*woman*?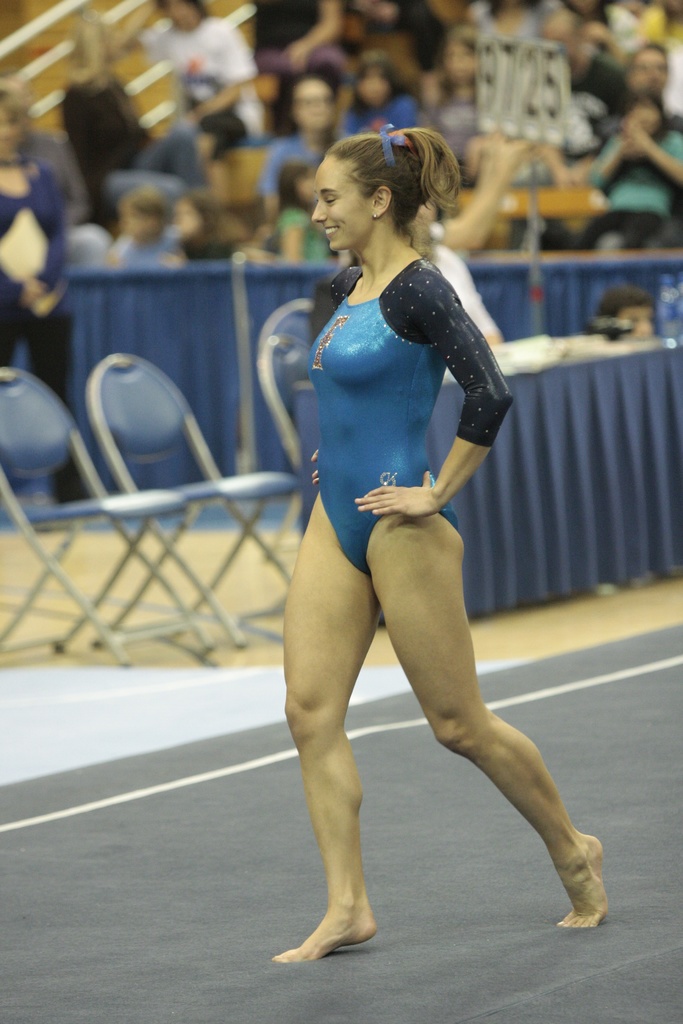
region(255, 102, 507, 768)
